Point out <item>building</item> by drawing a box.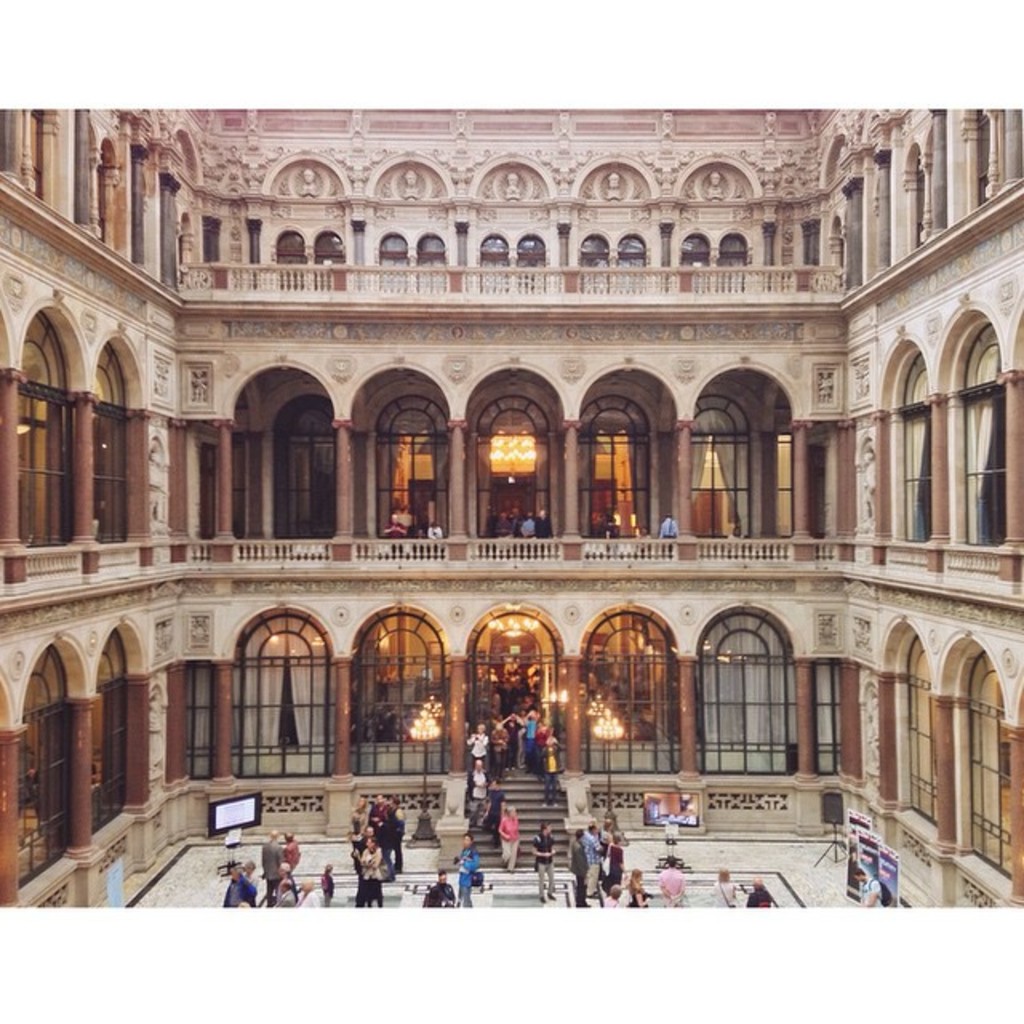
[left=0, top=99, right=1022, bottom=909].
